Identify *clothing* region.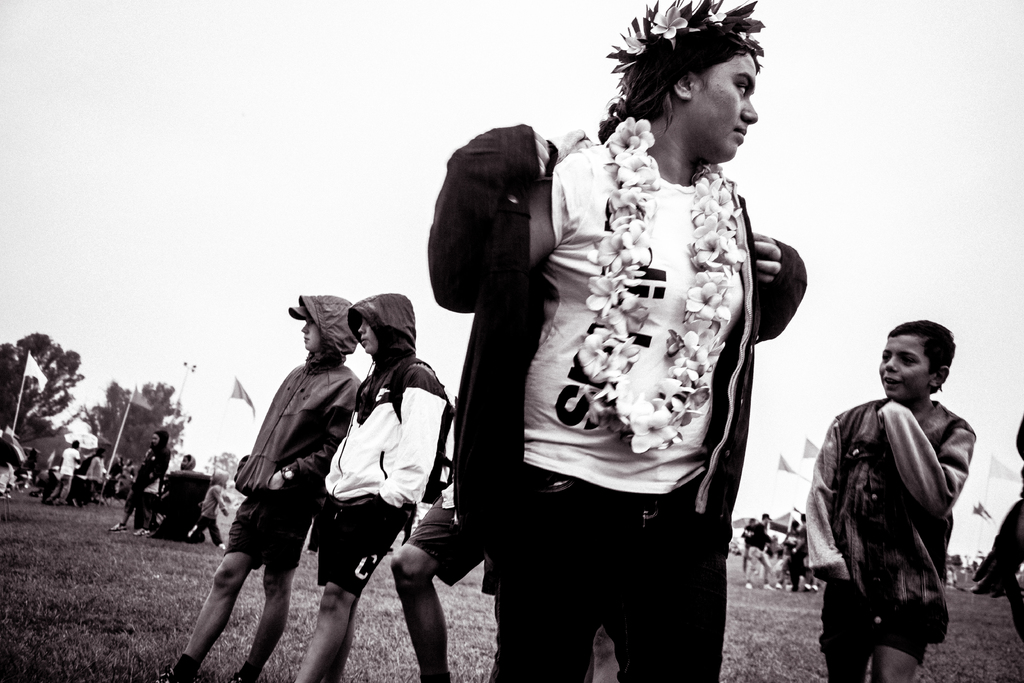
Region: Rect(984, 494, 1023, 638).
